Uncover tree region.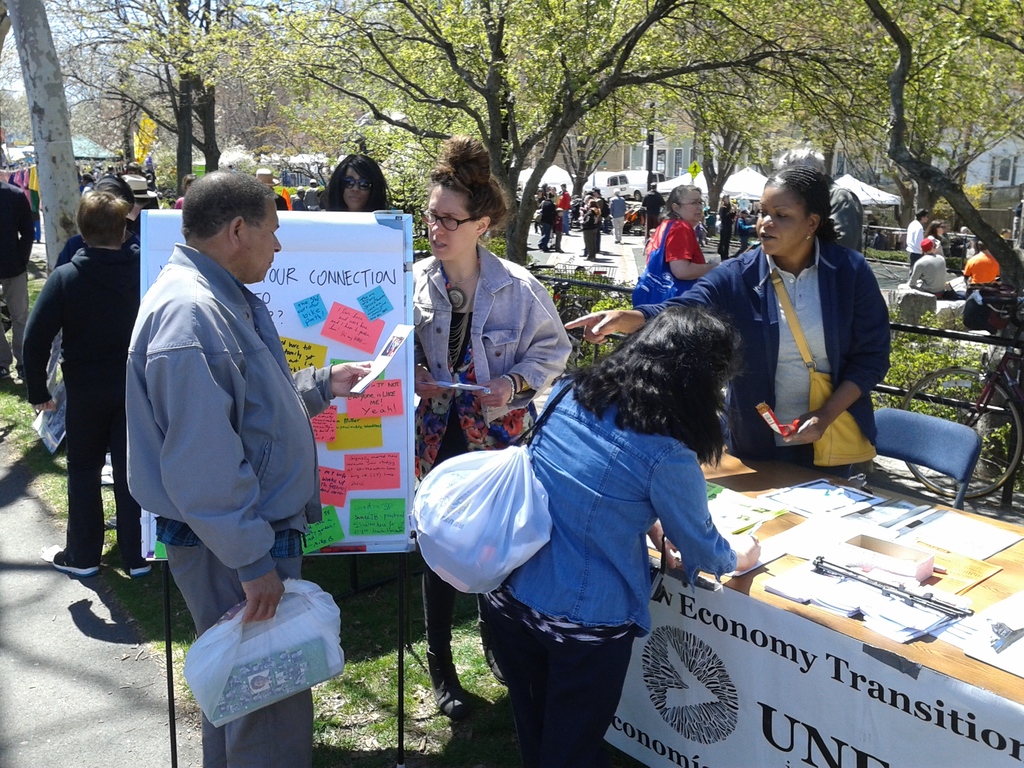
Uncovered: {"x1": 677, "y1": 0, "x2": 1023, "y2": 326}.
